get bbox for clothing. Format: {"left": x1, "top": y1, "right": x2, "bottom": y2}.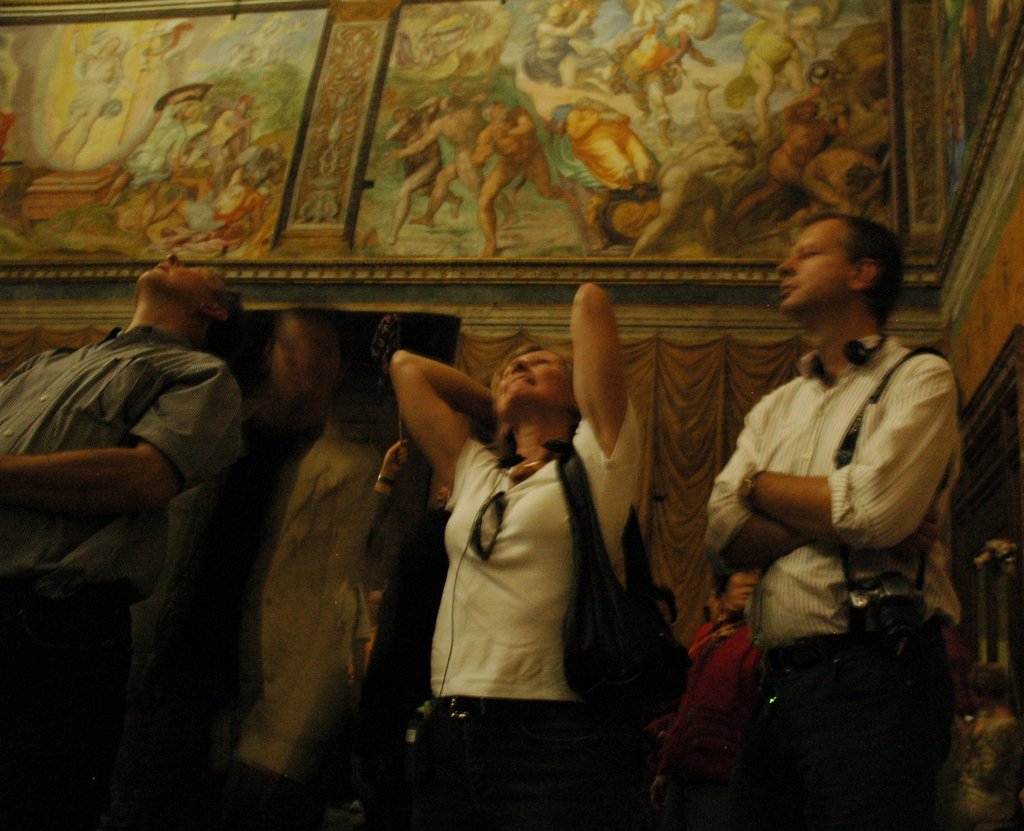
{"left": 125, "top": 130, "right": 230, "bottom": 220}.
